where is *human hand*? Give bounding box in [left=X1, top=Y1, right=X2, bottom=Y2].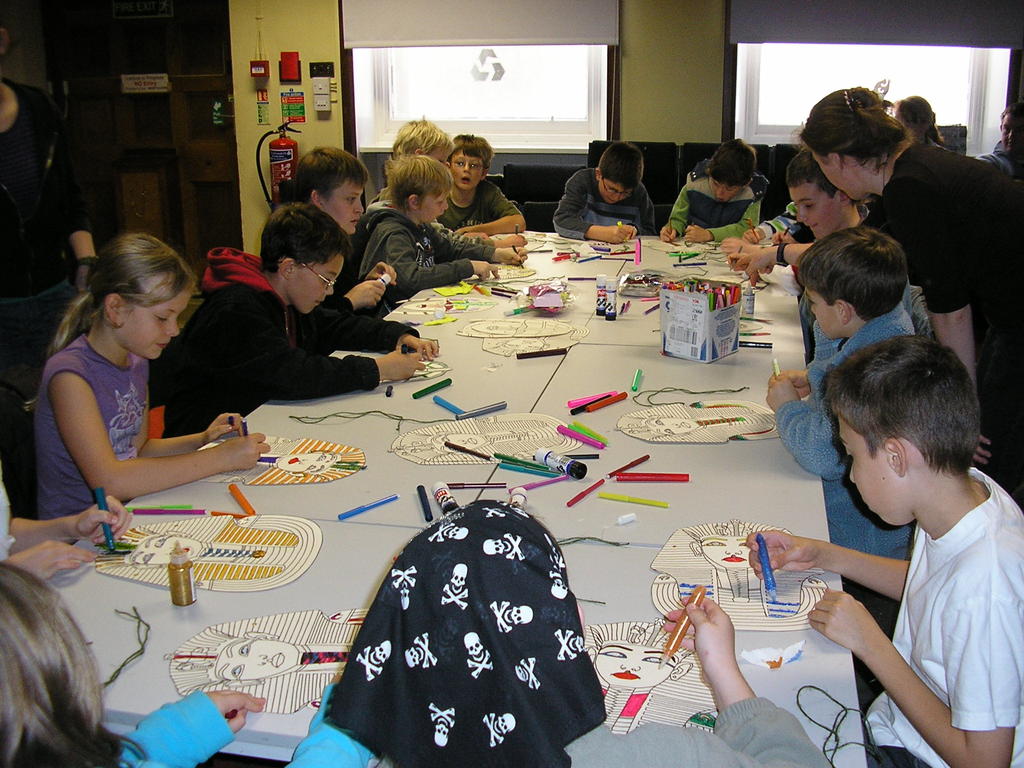
[left=768, top=371, right=812, bottom=400].
